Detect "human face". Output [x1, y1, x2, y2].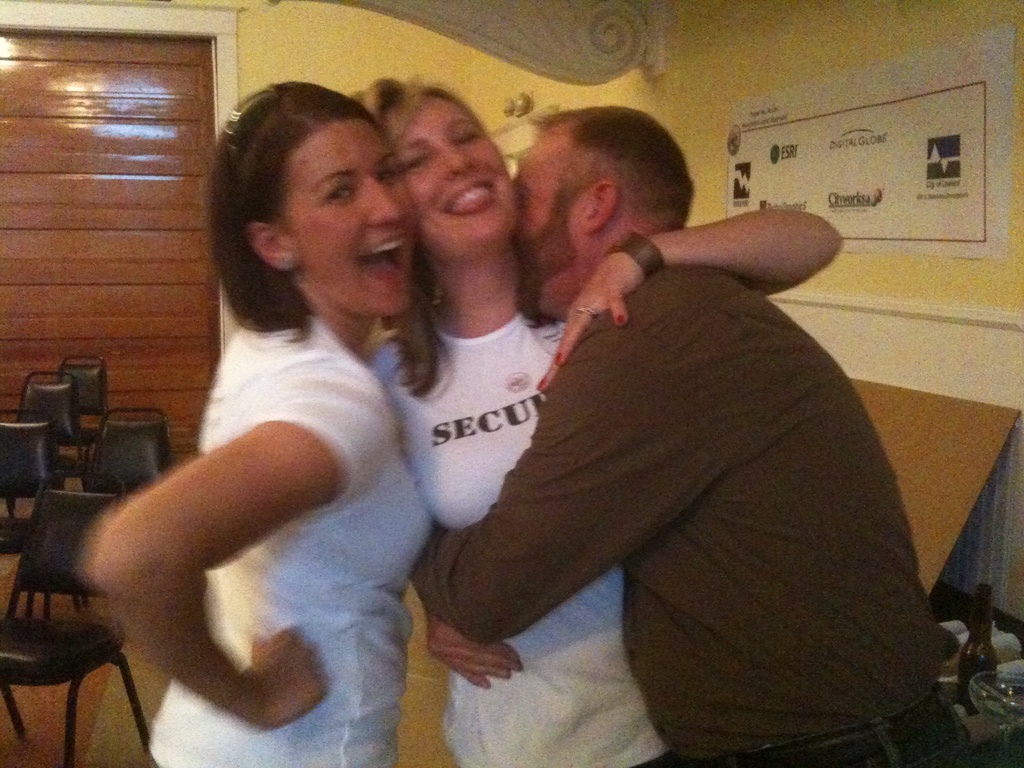
[508, 132, 589, 316].
